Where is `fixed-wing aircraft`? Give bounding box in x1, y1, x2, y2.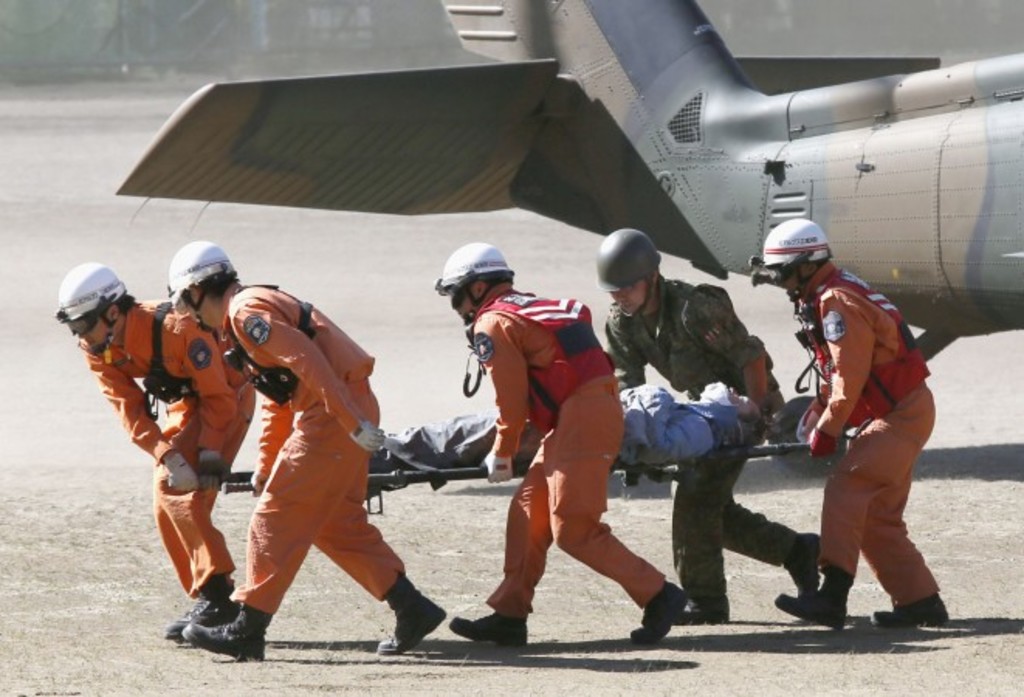
119, 0, 1022, 476.
